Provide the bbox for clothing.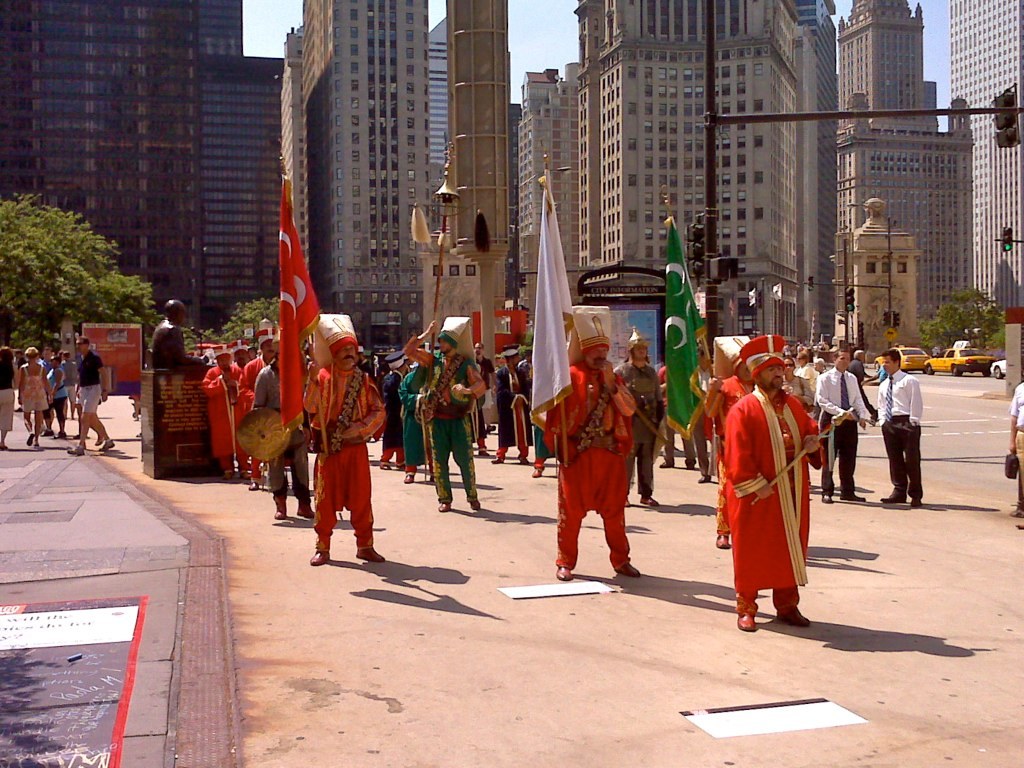
5, 355, 15, 431.
